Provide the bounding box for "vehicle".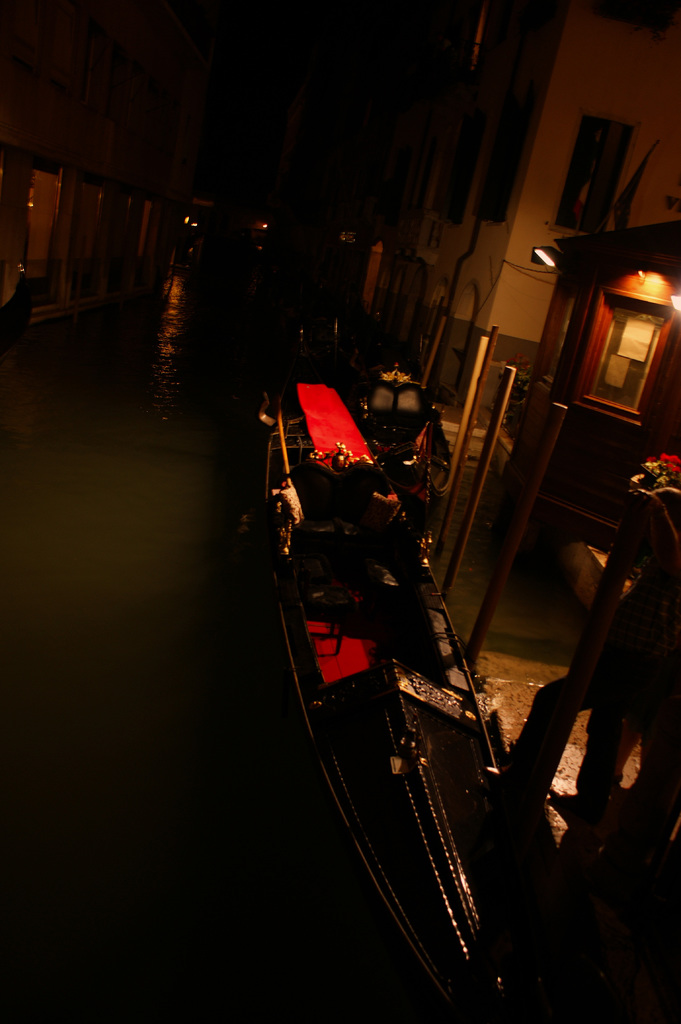
bbox(250, 339, 484, 952).
